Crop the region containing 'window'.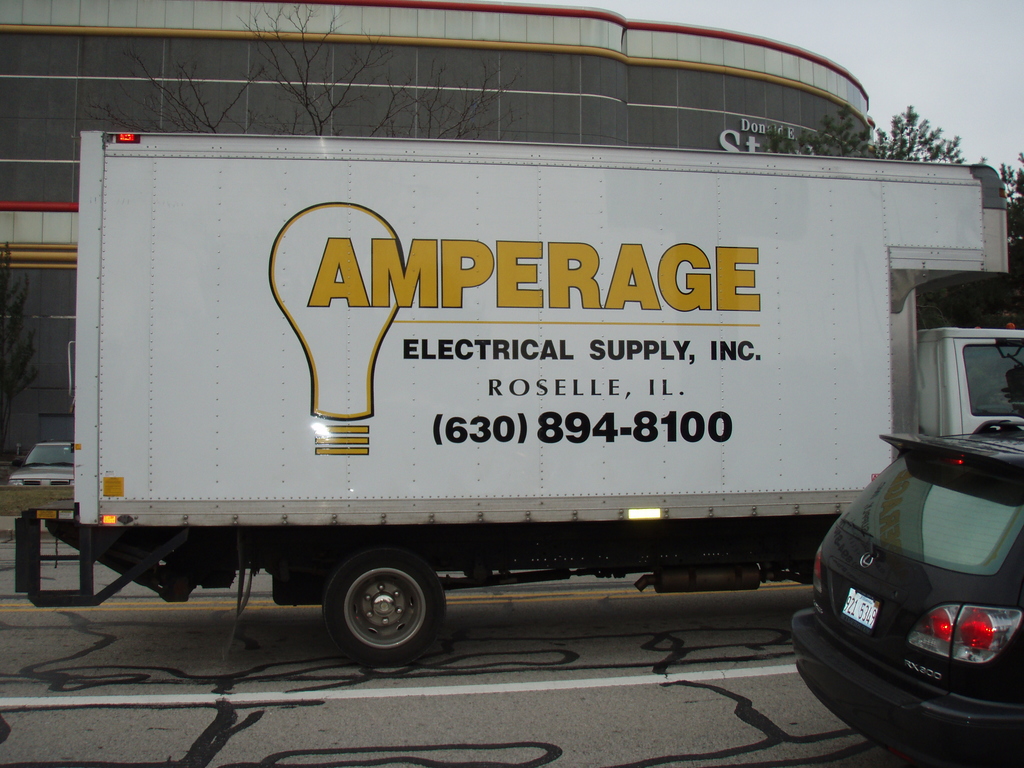
Crop region: x1=963, y1=339, x2=1022, y2=419.
